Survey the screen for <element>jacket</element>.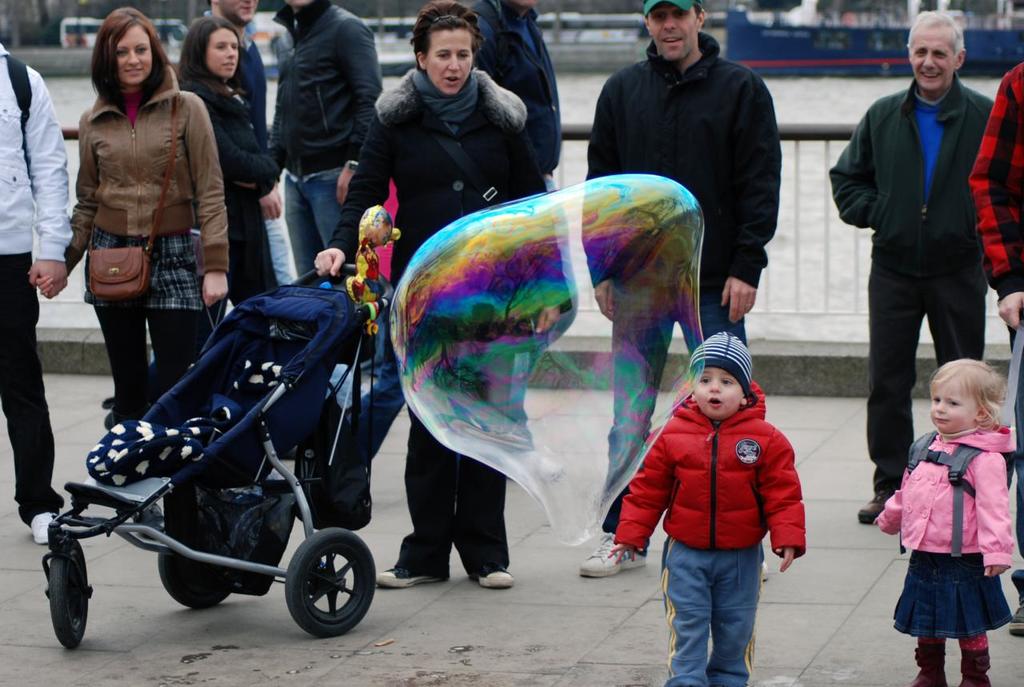
Survey found: {"x1": 873, "y1": 416, "x2": 1016, "y2": 570}.
